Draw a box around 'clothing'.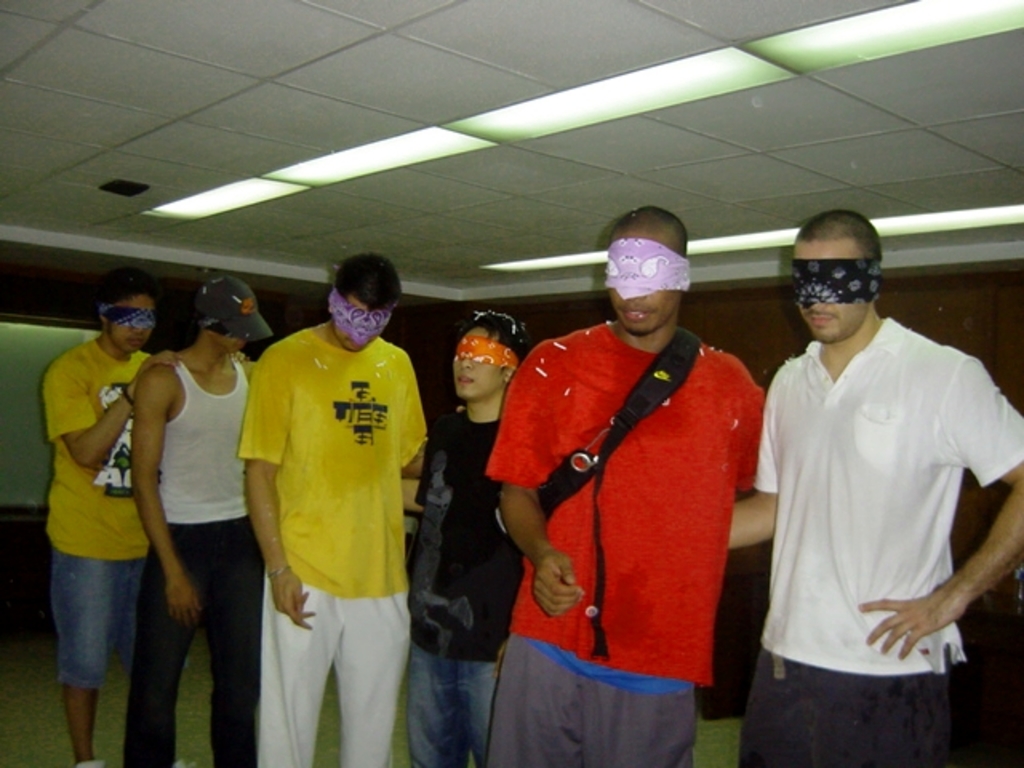
x1=122, y1=357, x2=254, y2=763.
